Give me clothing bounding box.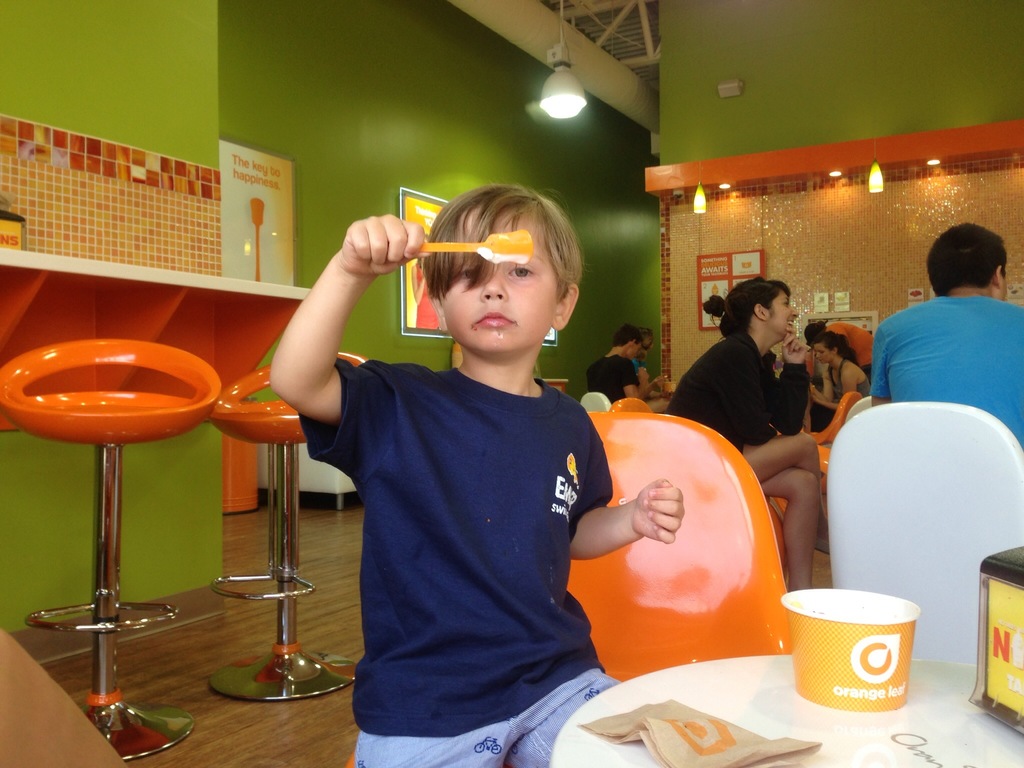
box(827, 323, 873, 386).
